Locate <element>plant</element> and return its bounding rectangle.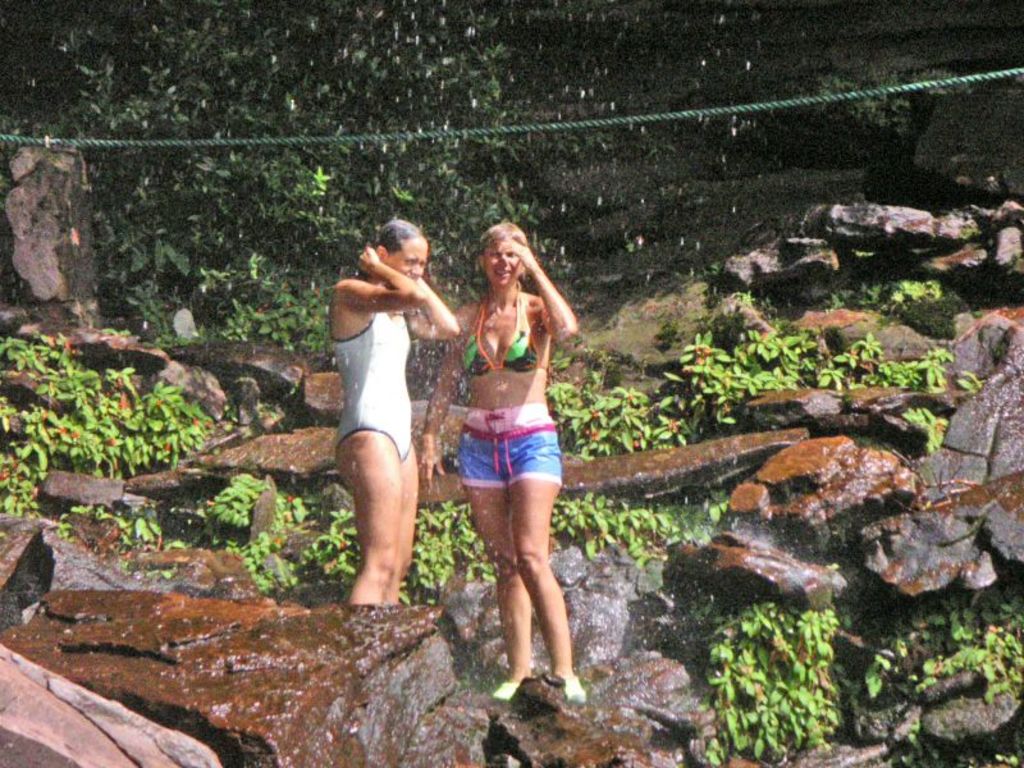
box=[831, 278, 943, 312].
